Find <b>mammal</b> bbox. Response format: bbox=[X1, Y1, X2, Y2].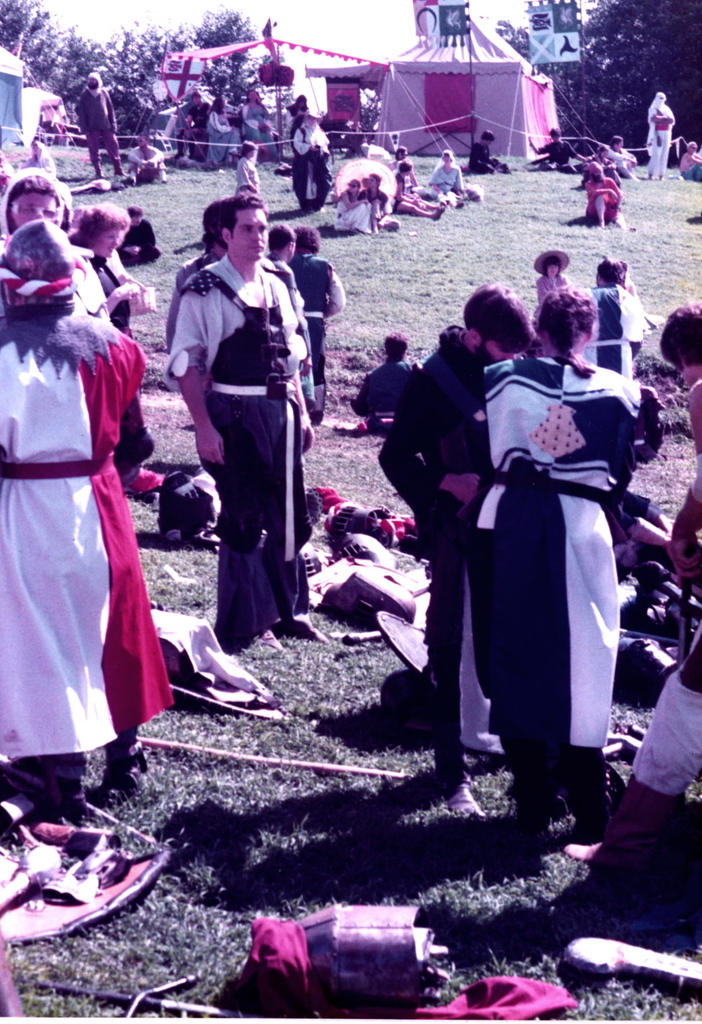
bbox=[132, 127, 167, 181].
